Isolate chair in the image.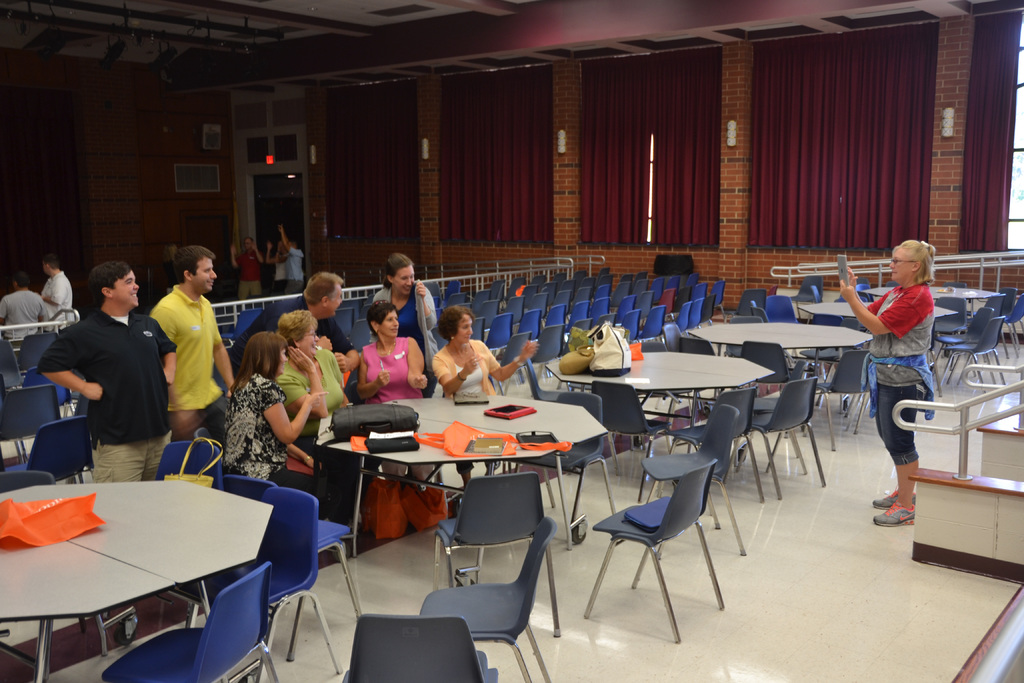
Isolated region: (left=549, top=429, right=732, bottom=655).
